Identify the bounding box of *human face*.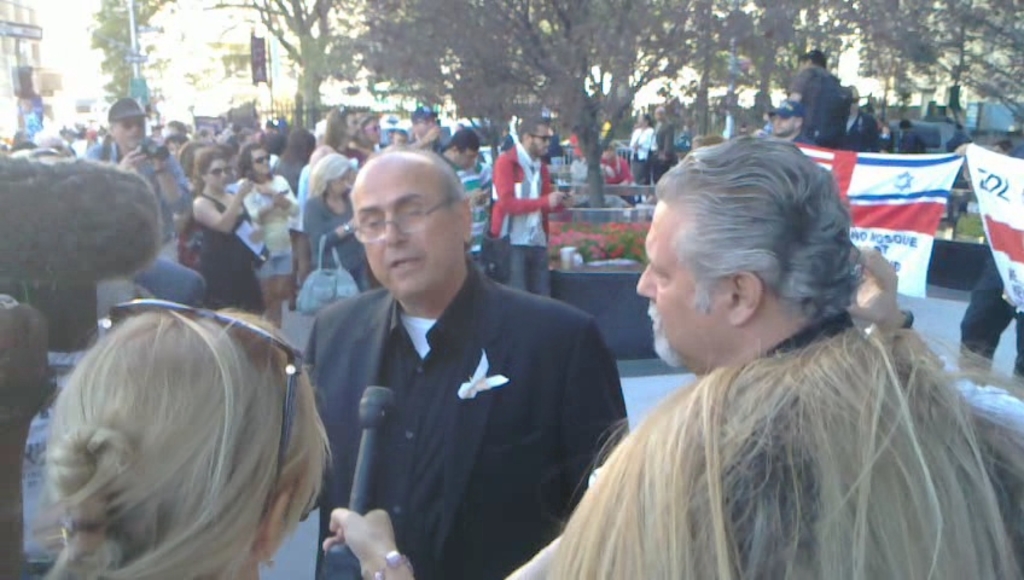
bbox=(456, 149, 476, 170).
